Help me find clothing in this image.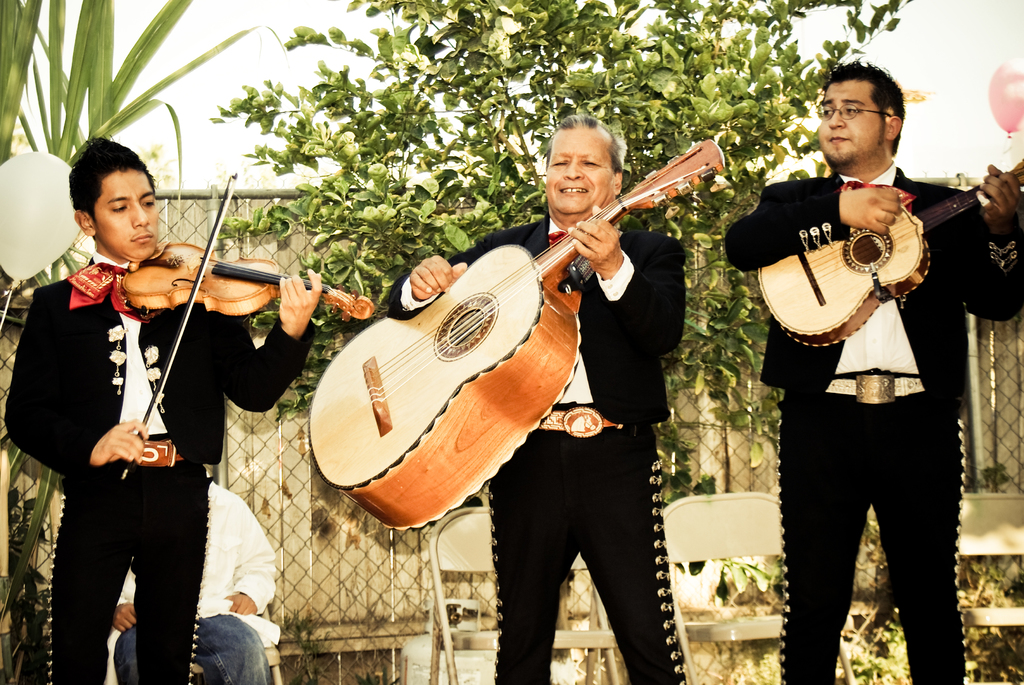
Found it: <region>107, 472, 287, 684</region>.
